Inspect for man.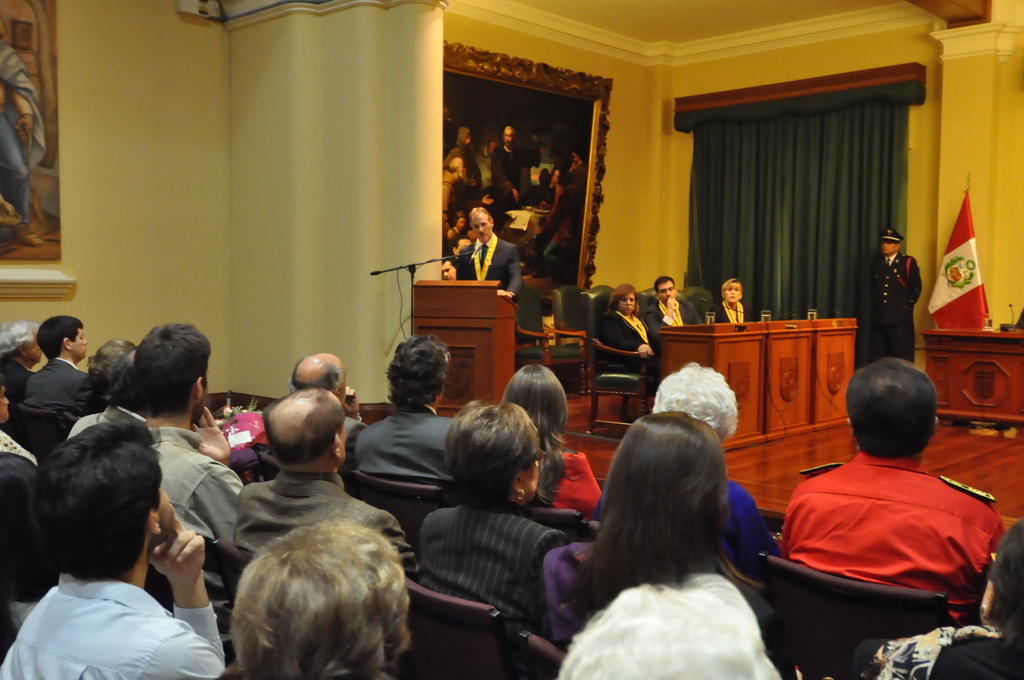
Inspection: <box>287,352,364,473</box>.
